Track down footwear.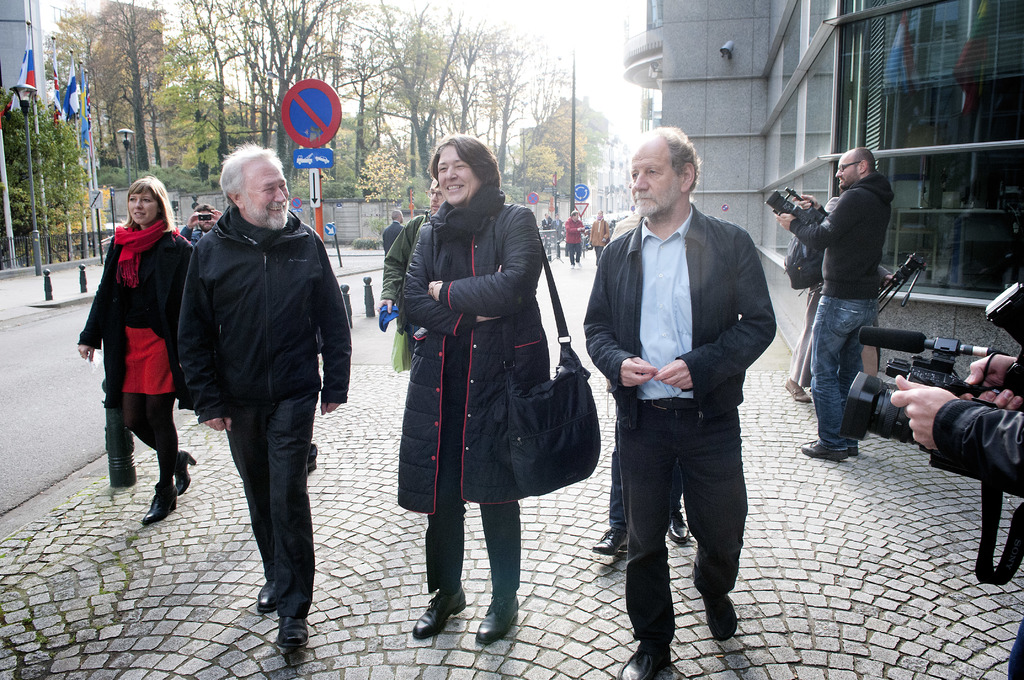
Tracked to <box>175,450,203,495</box>.
